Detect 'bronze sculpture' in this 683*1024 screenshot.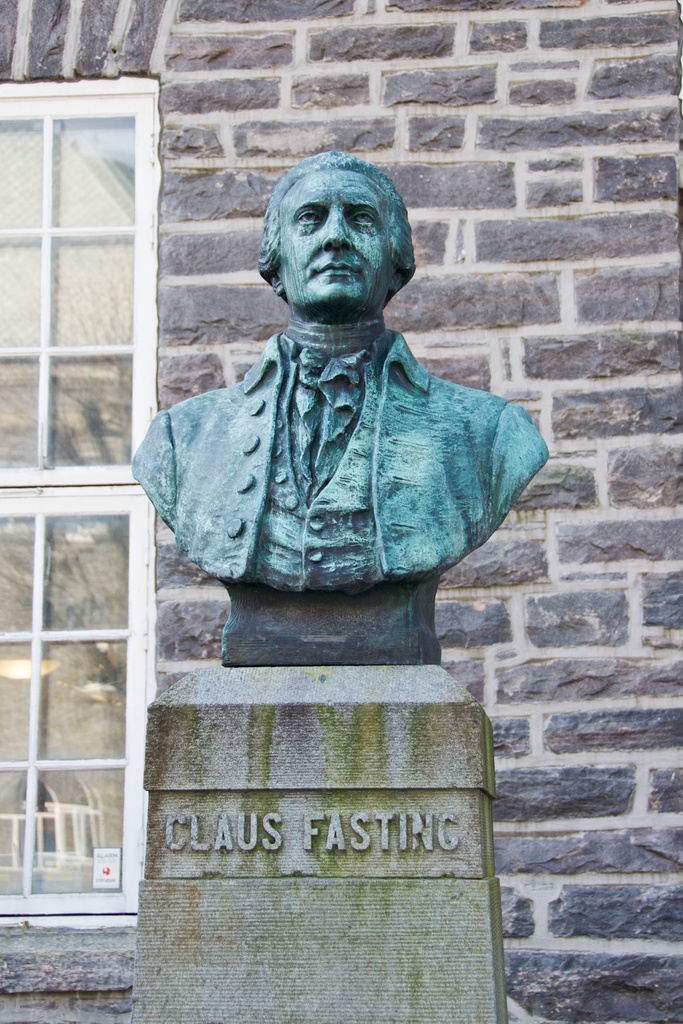
Detection: [127, 149, 553, 595].
